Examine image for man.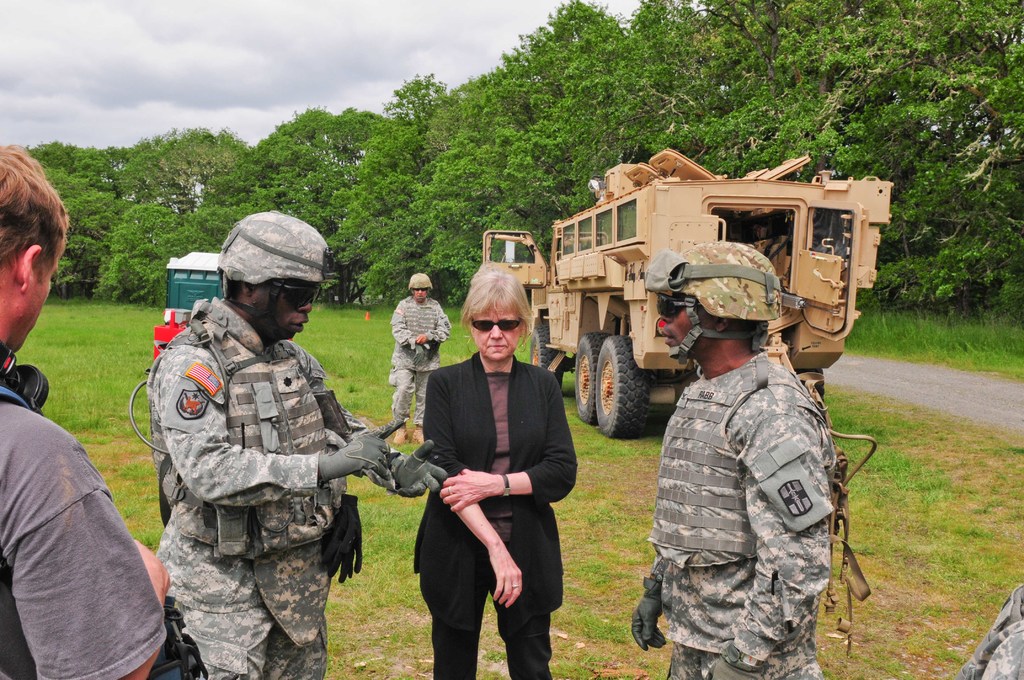
Examination result: pyautogui.locateOnScreen(155, 210, 449, 679).
